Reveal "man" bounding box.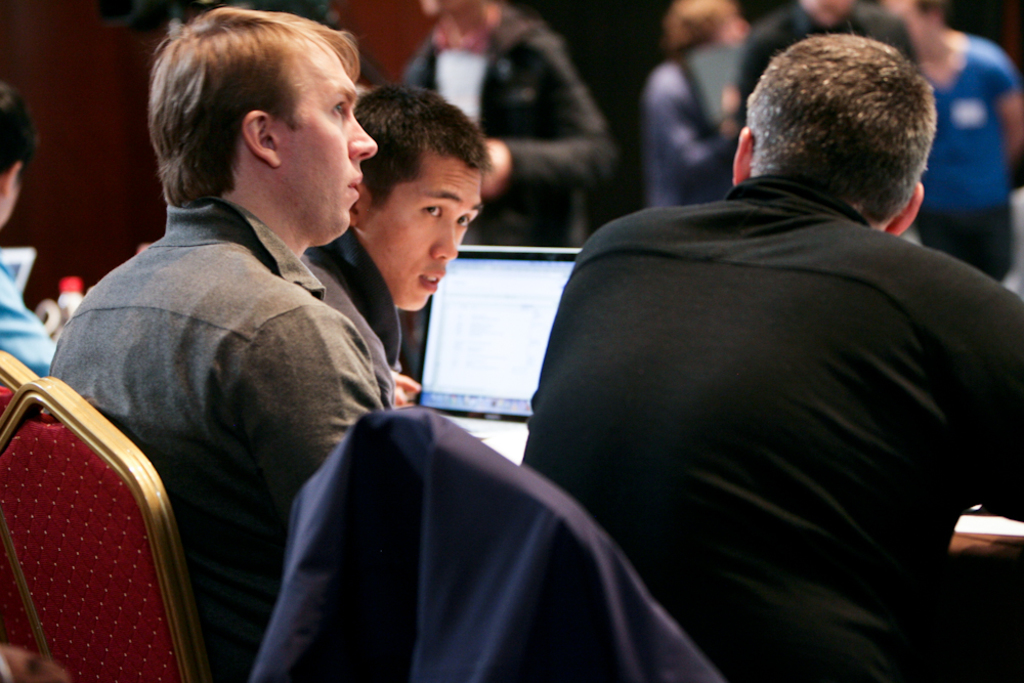
Revealed: 0:83:56:378.
